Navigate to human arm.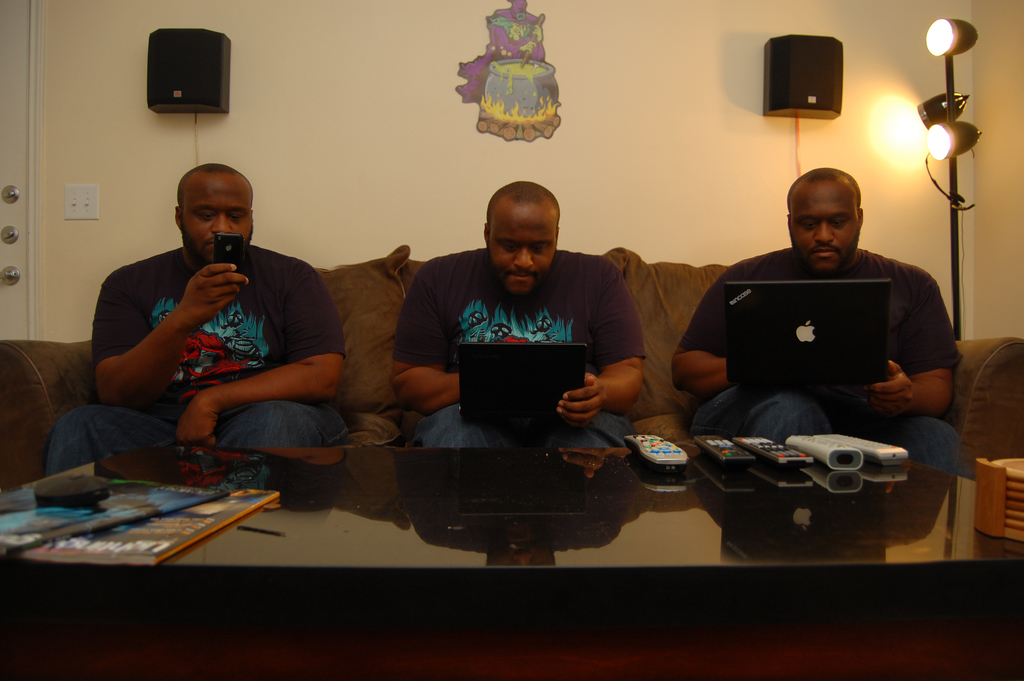
Navigation target: (x1=178, y1=264, x2=351, y2=450).
